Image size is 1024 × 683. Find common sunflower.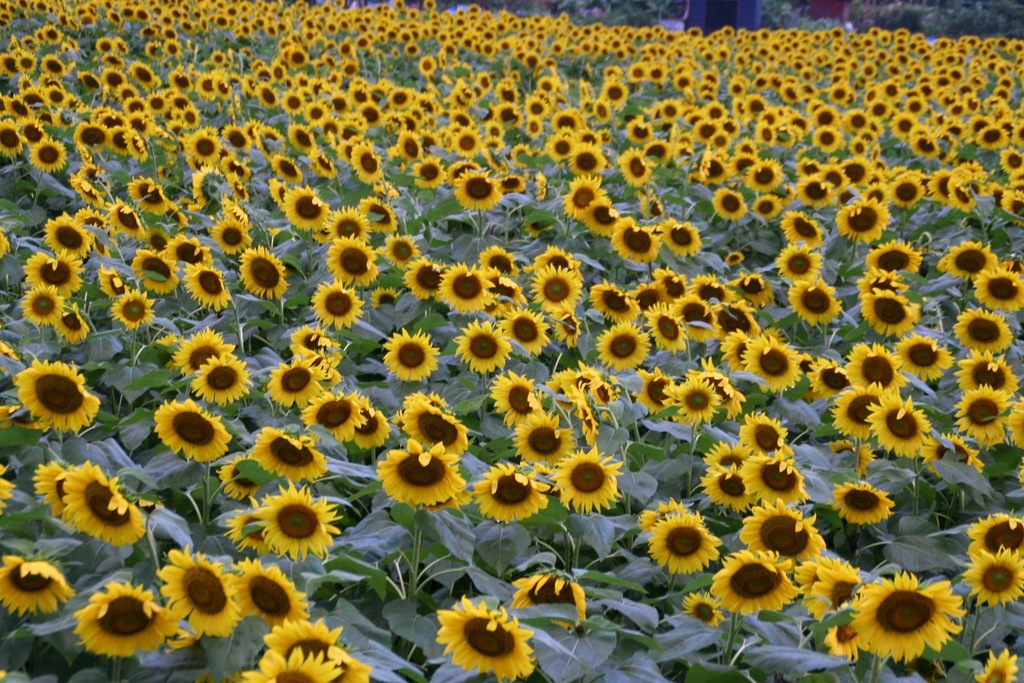
BBox(0, 559, 69, 614).
